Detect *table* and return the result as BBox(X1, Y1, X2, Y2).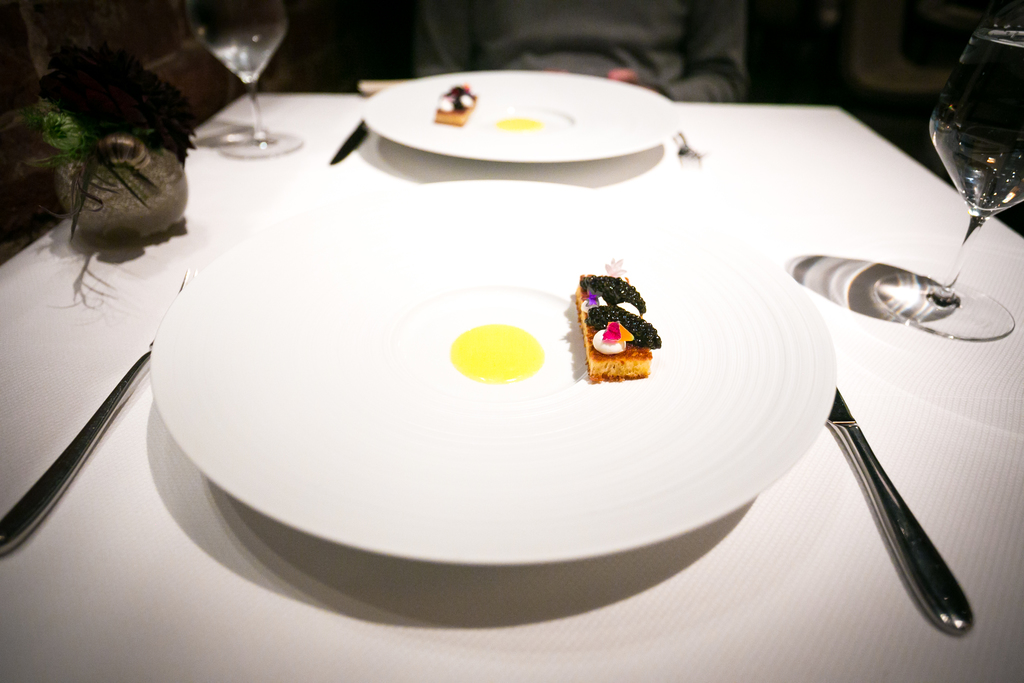
BBox(0, 103, 1023, 682).
